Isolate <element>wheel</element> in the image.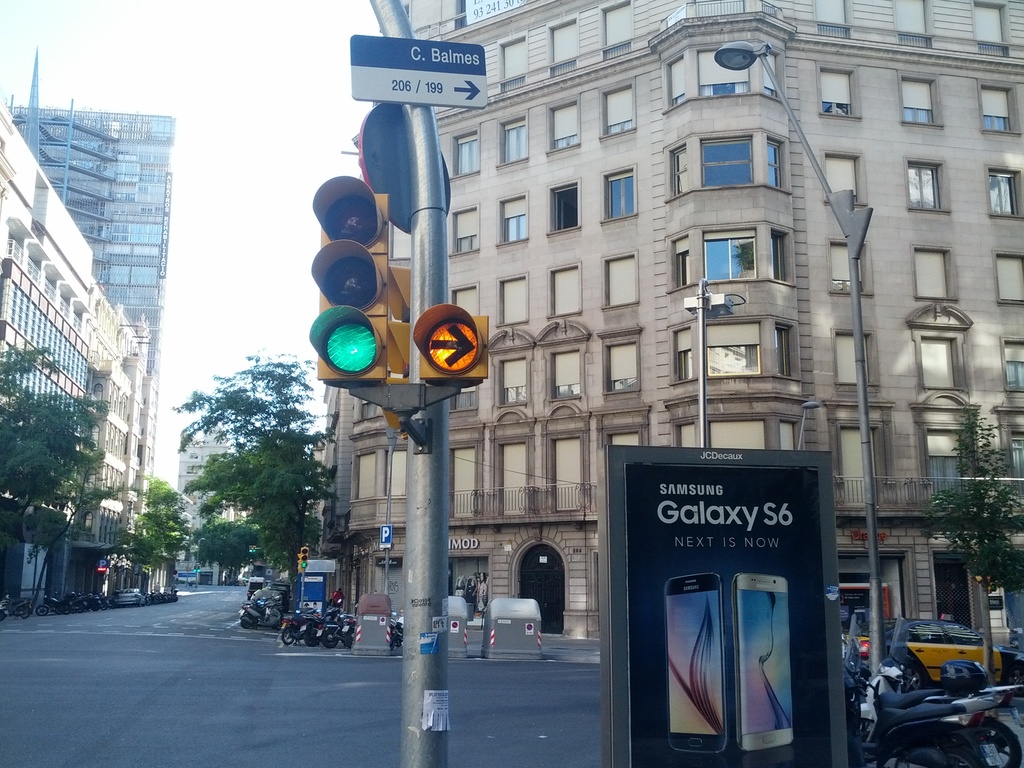
Isolated region: <region>239, 616, 252, 634</region>.
